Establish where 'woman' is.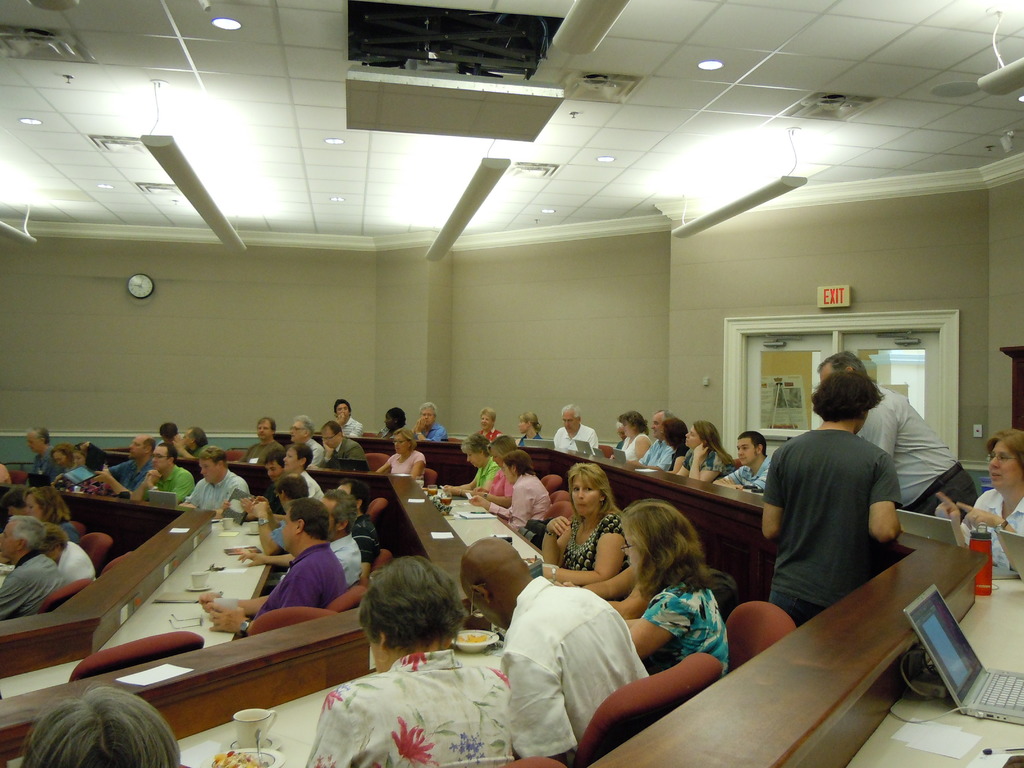
Established at bbox=(307, 556, 511, 767).
